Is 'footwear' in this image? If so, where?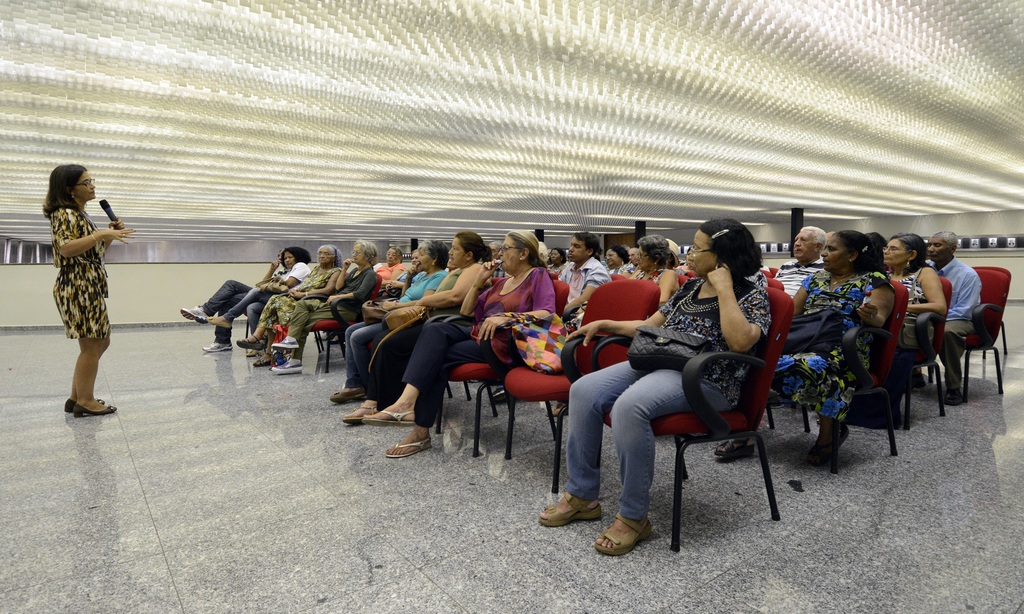
Yes, at region(271, 358, 302, 378).
